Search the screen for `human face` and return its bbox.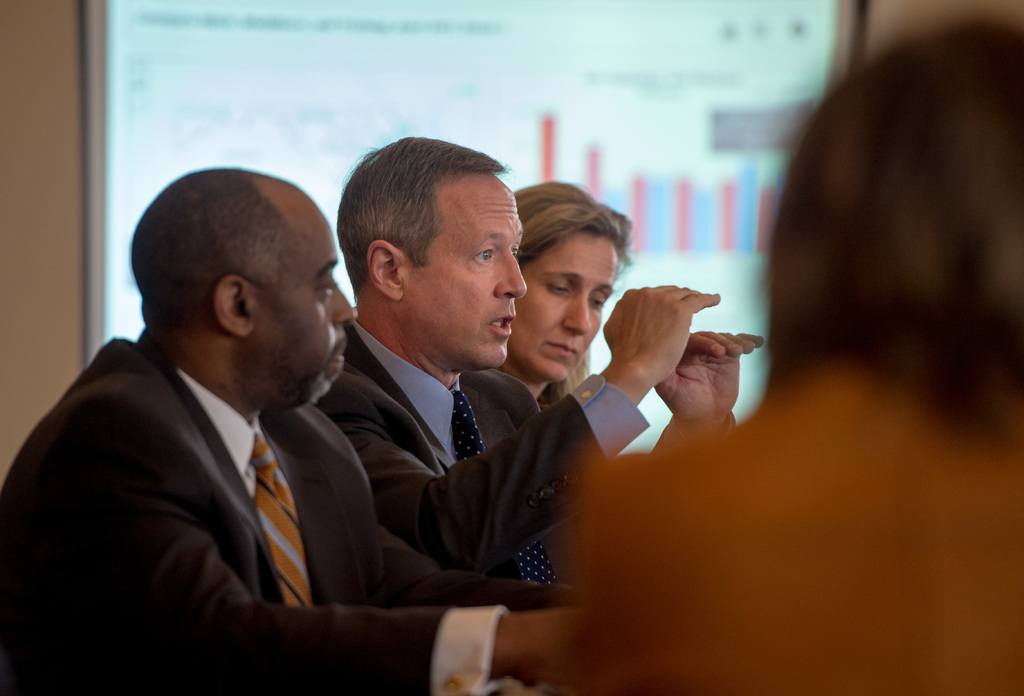
Found: bbox(400, 170, 527, 364).
